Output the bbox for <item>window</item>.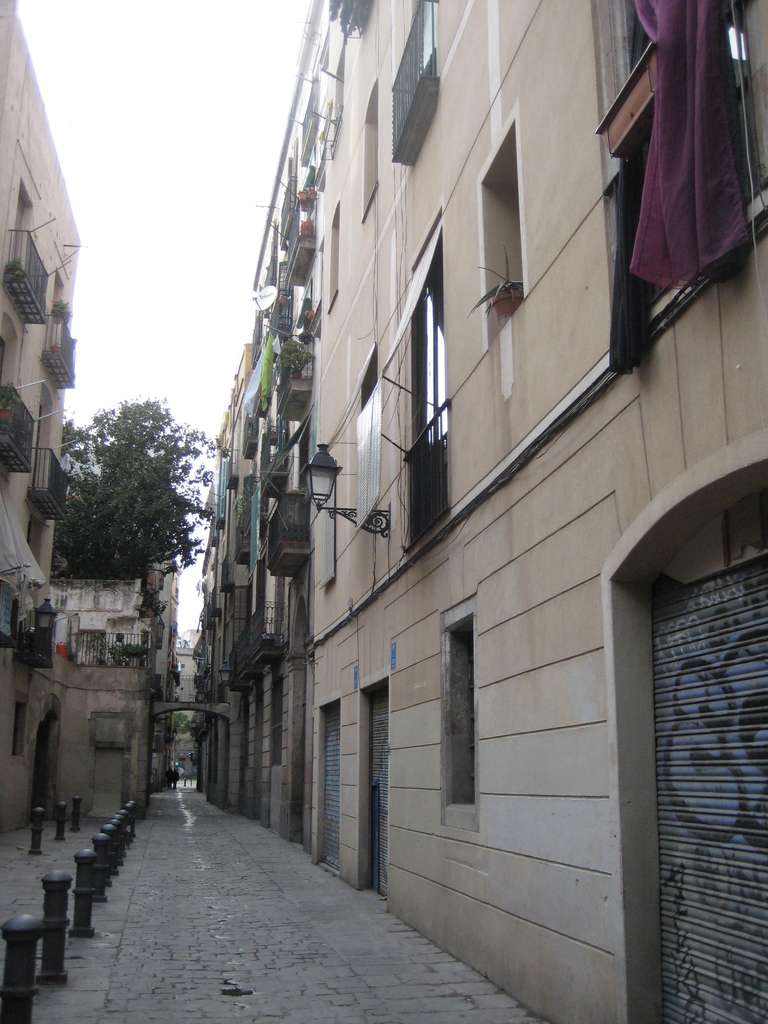
(x1=394, y1=1, x2=441, y2=166).
